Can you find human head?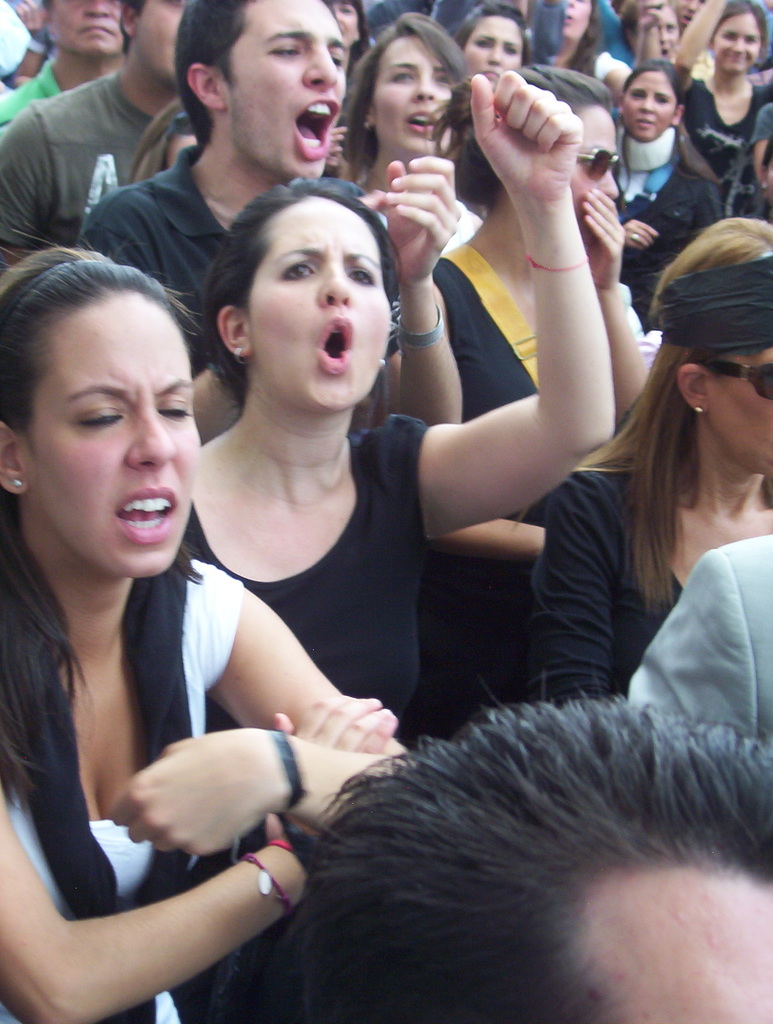
Yes, bounding box: detection(707, 0, 770, 76).
